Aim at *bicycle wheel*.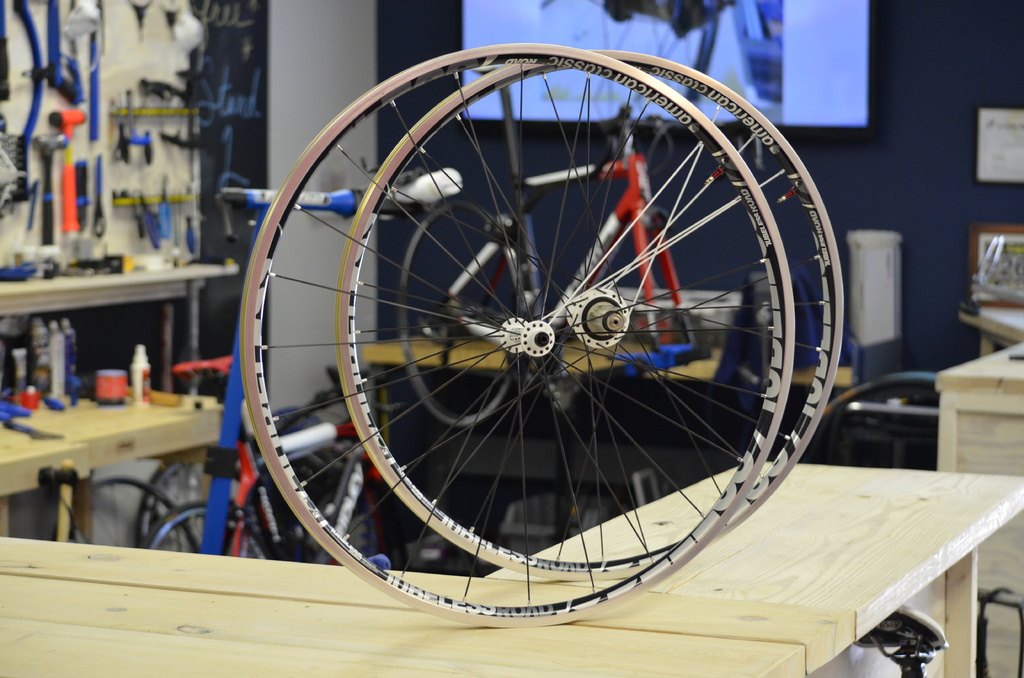
Aimed at <box>142,501,296,561</box>.
